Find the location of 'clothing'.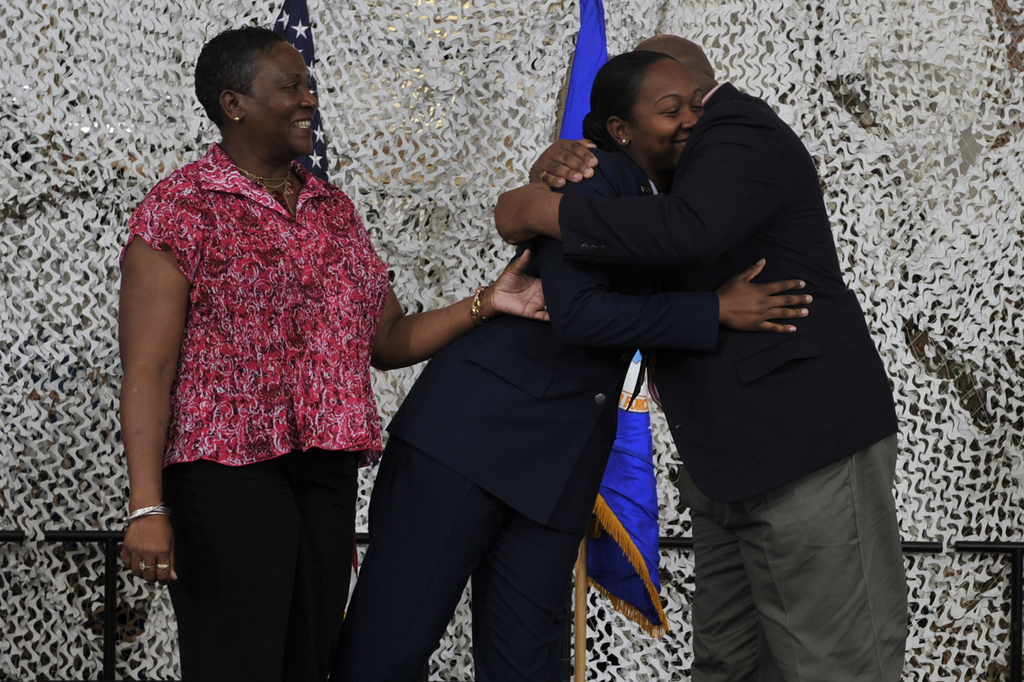
Location: box=[111, 147, 384, 681].
